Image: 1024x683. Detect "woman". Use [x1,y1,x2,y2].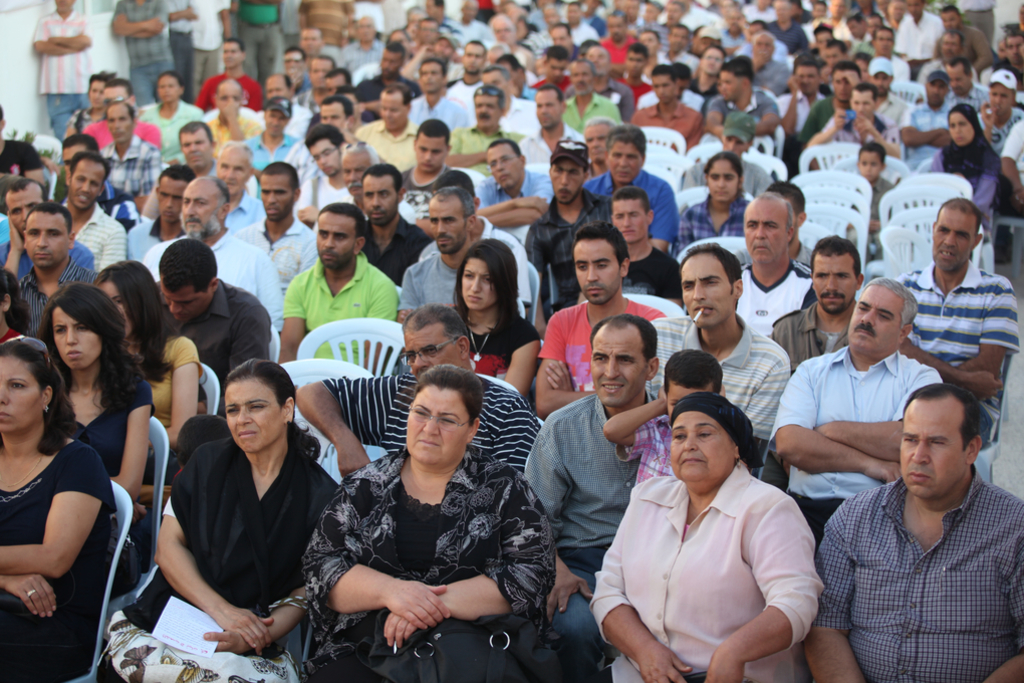
[583,390,823,682].
